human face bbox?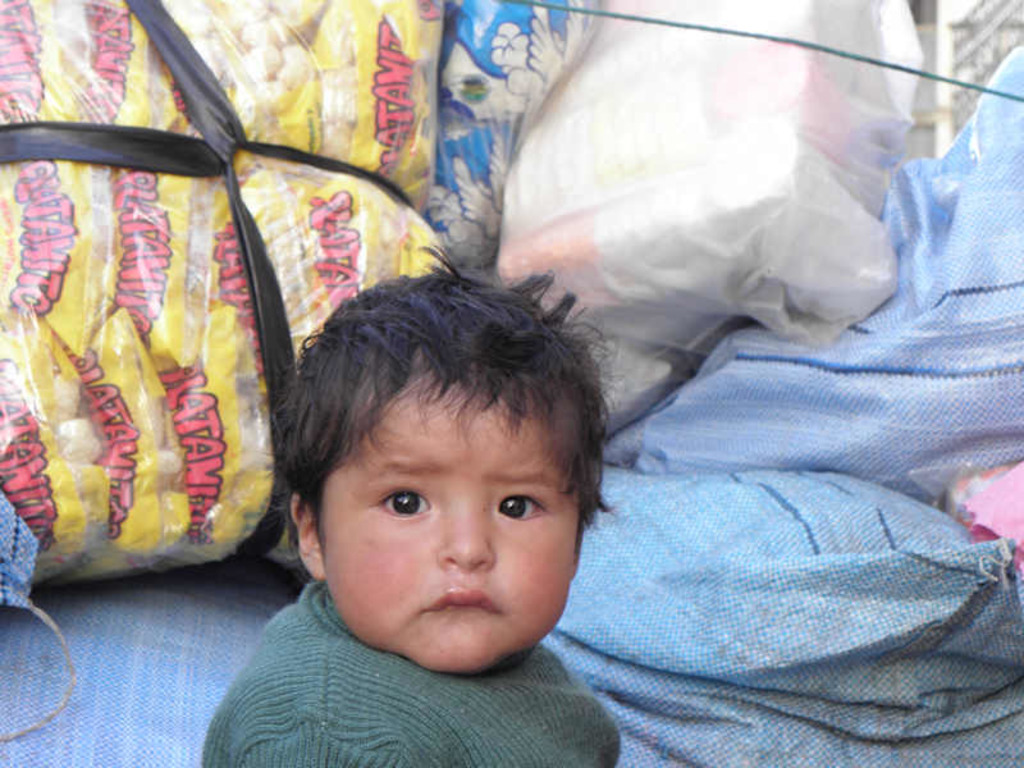
select_region(292, 384, 589, 668)
